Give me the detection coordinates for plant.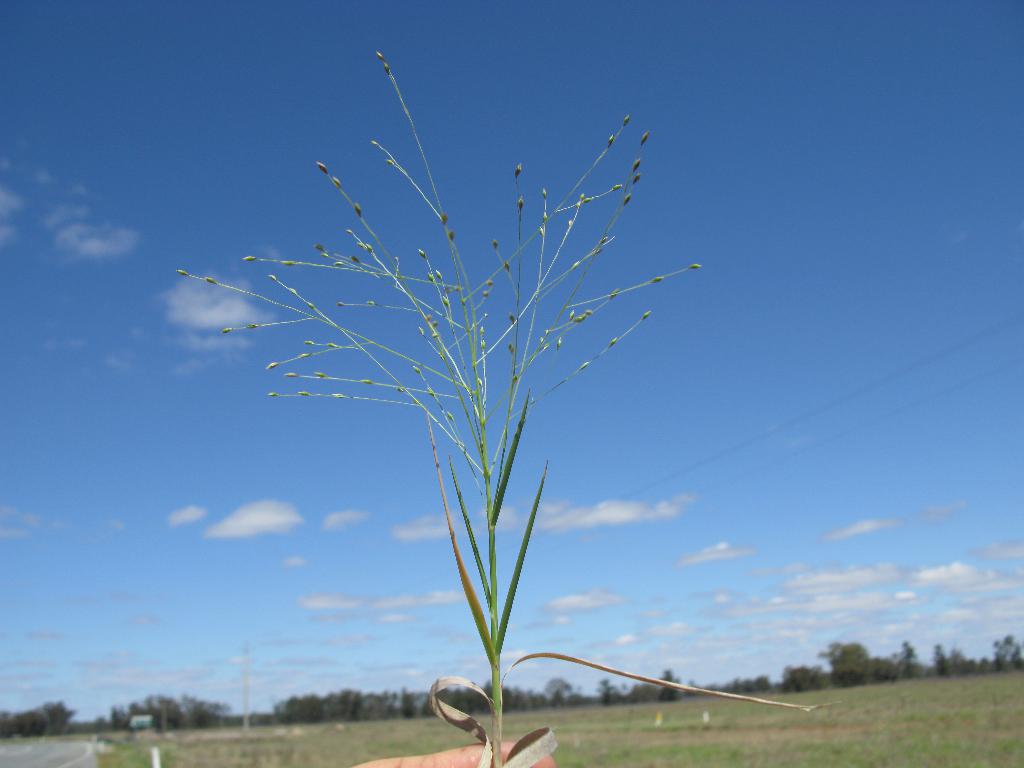
165, 45, 847, 767.
